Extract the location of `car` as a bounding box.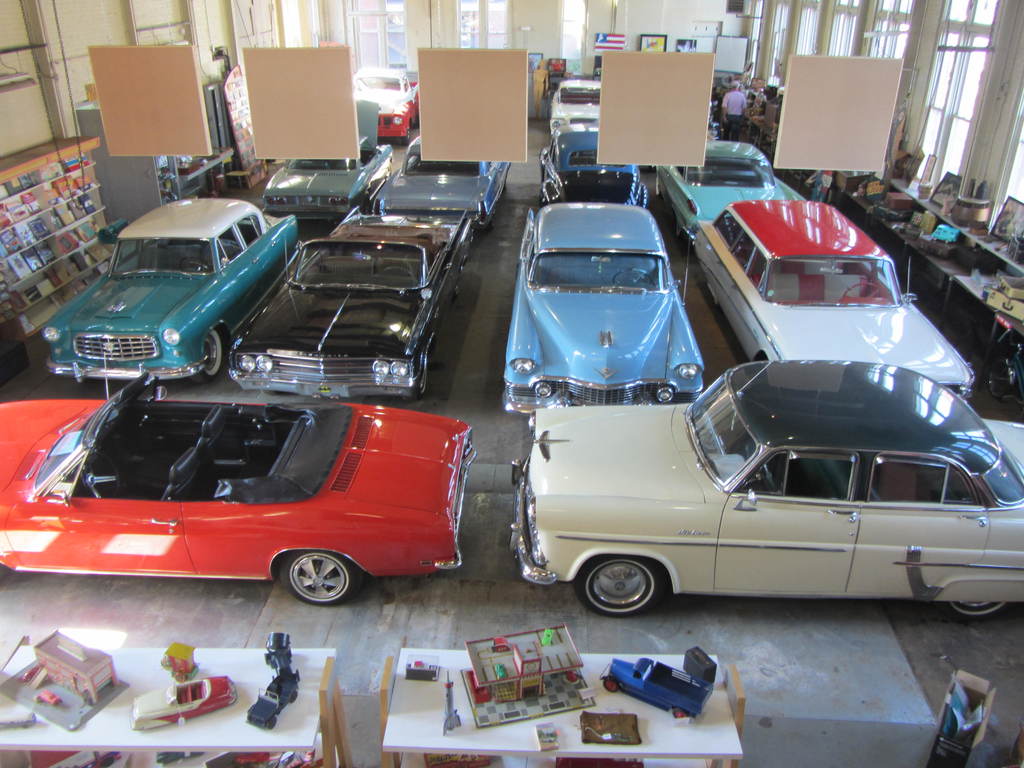
646,136,810,241.
